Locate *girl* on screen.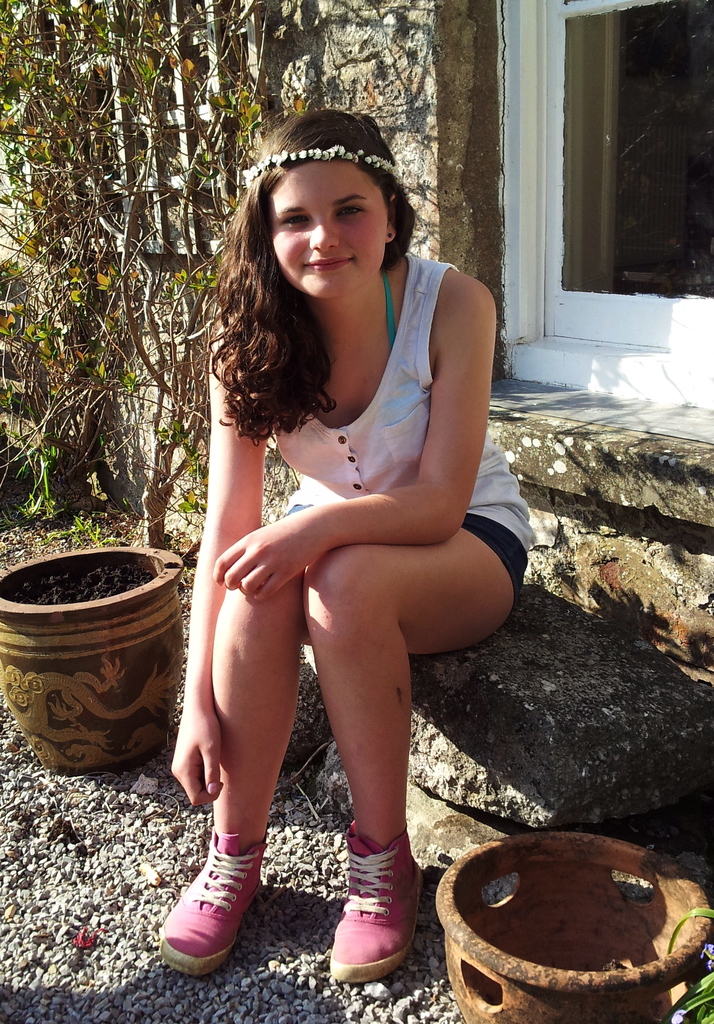
On screen at (157,106,535,980).
